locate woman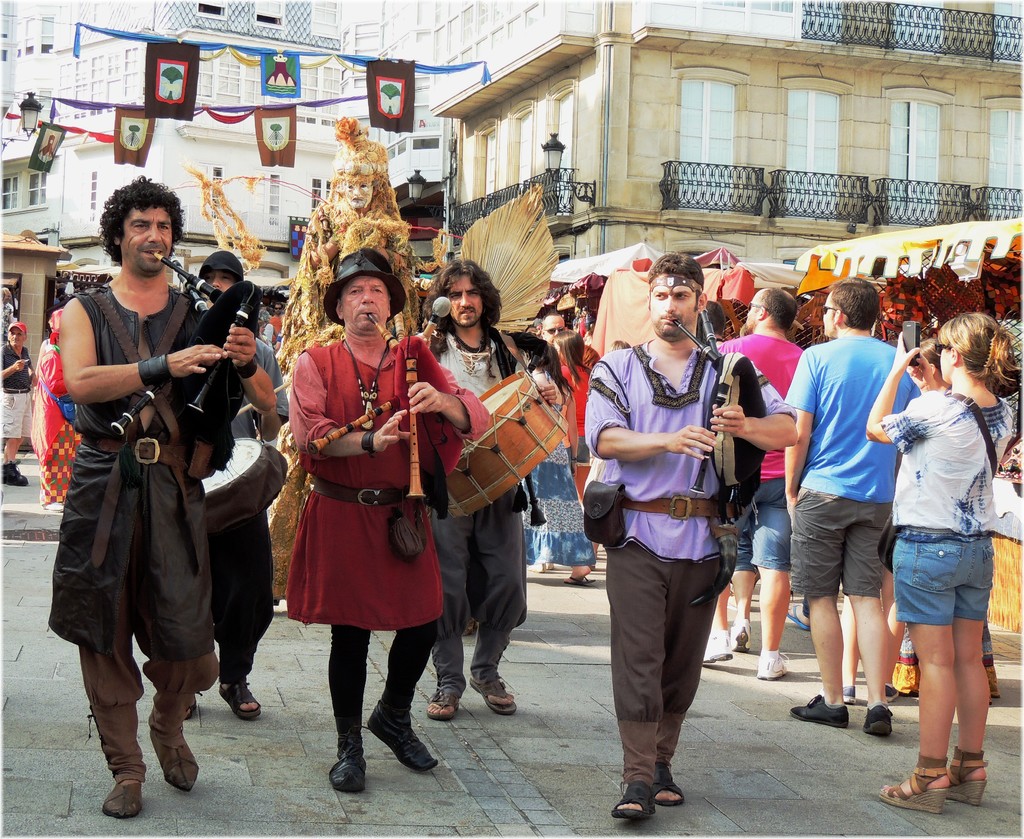
861:310:1021:817
